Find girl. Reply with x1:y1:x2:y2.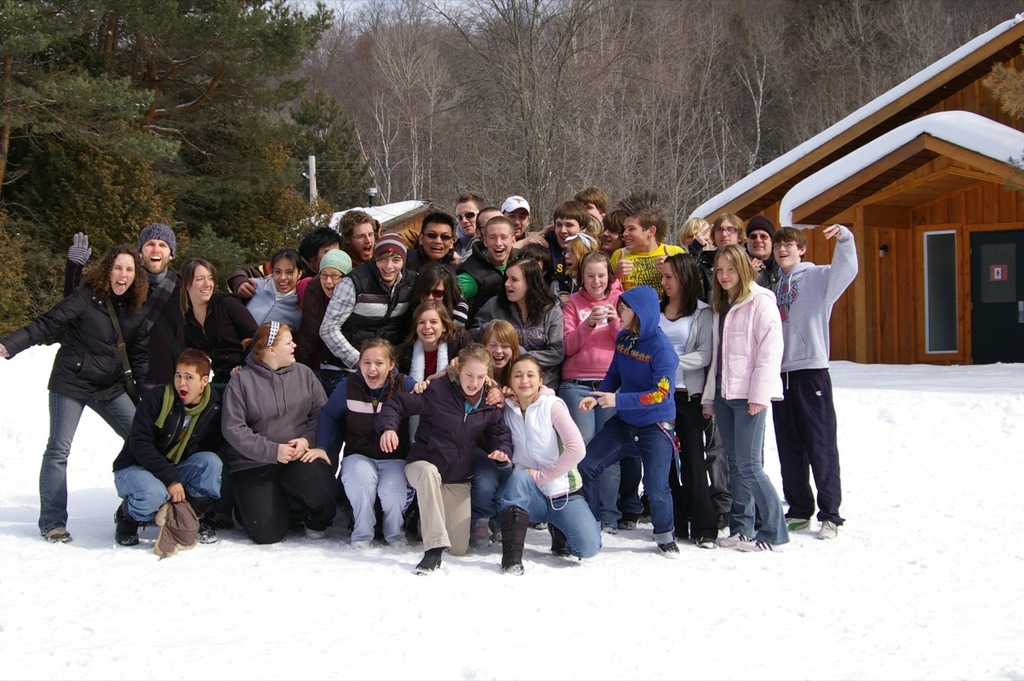
659:255:713:547.
